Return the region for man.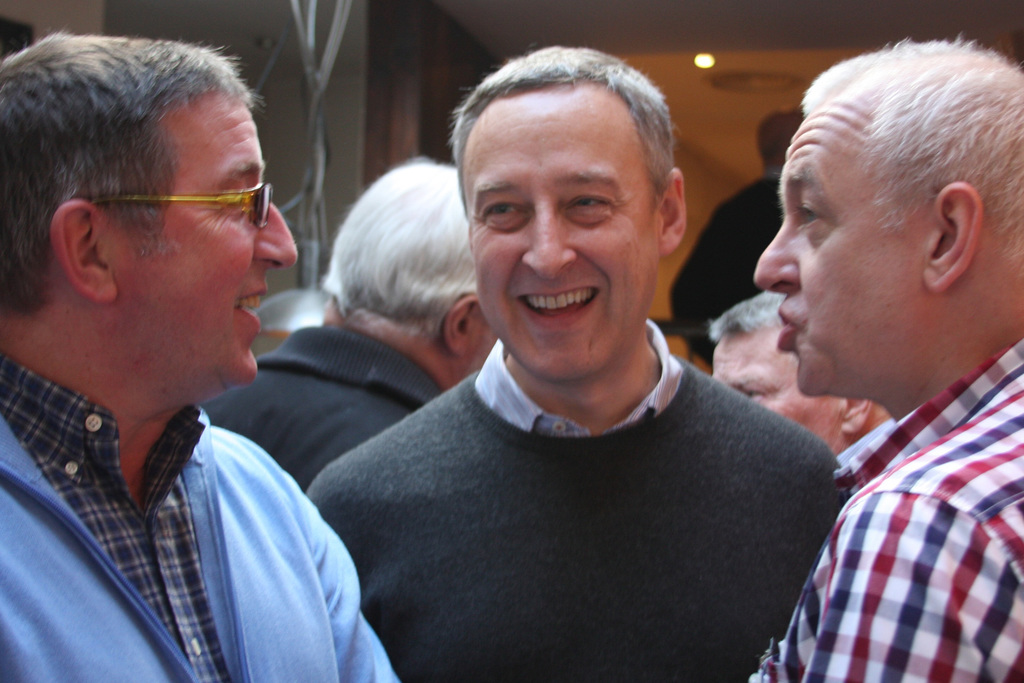
rect(197, 158, 497, 497).
